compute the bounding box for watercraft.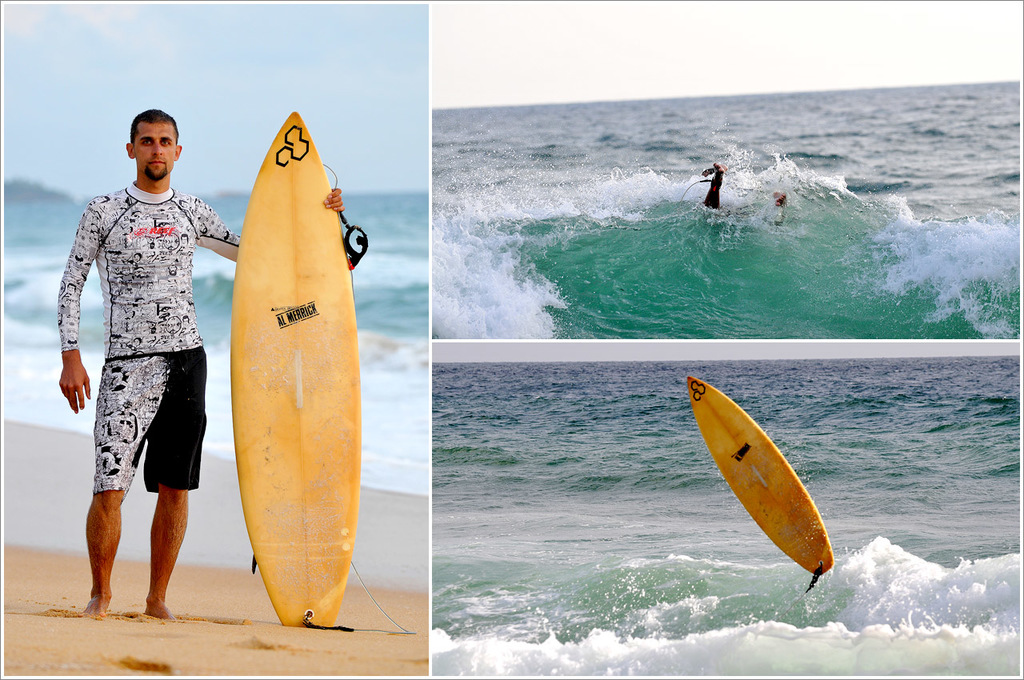
(x1=234, y1=109, x2=359, y2=630).
